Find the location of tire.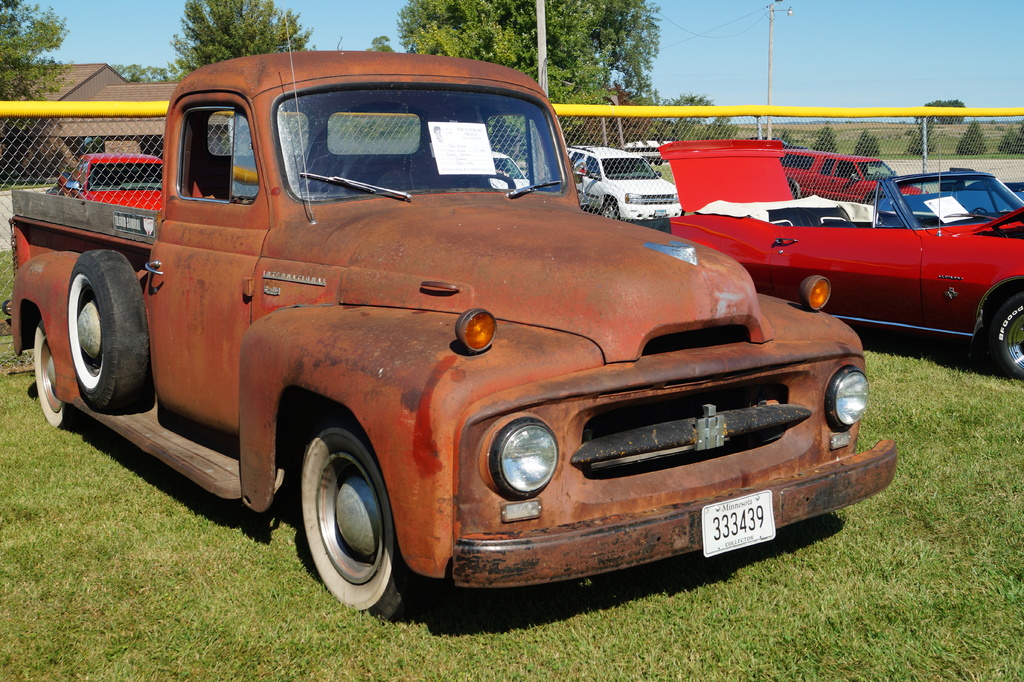
Location: Rect(296, 421, 412, 622).
